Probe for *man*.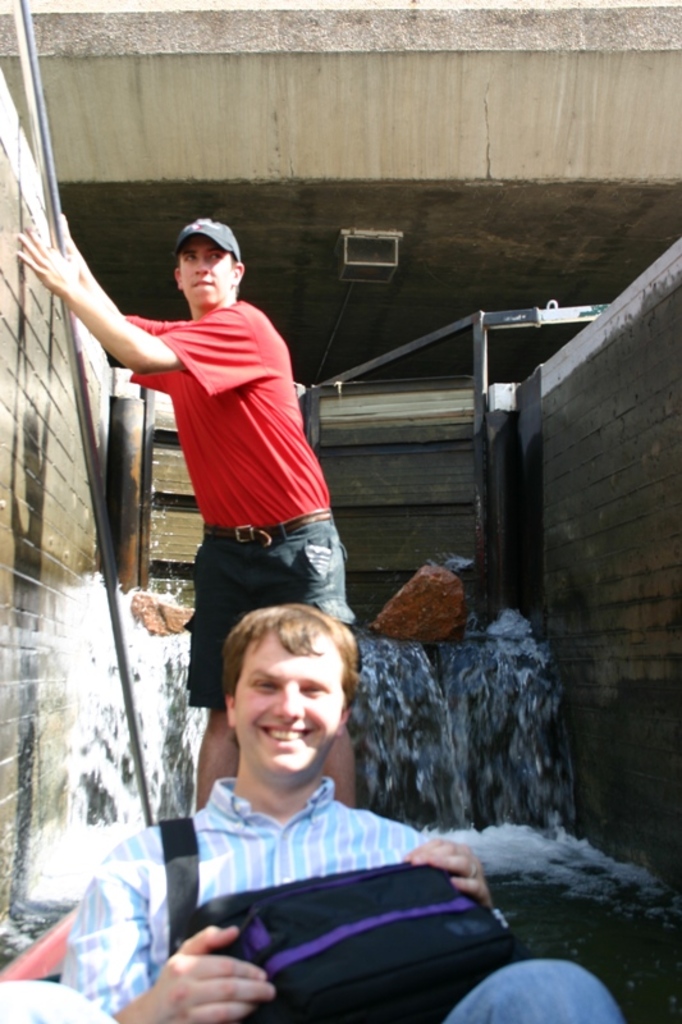
Probe result: detection(0, 599, 627, 1023).
